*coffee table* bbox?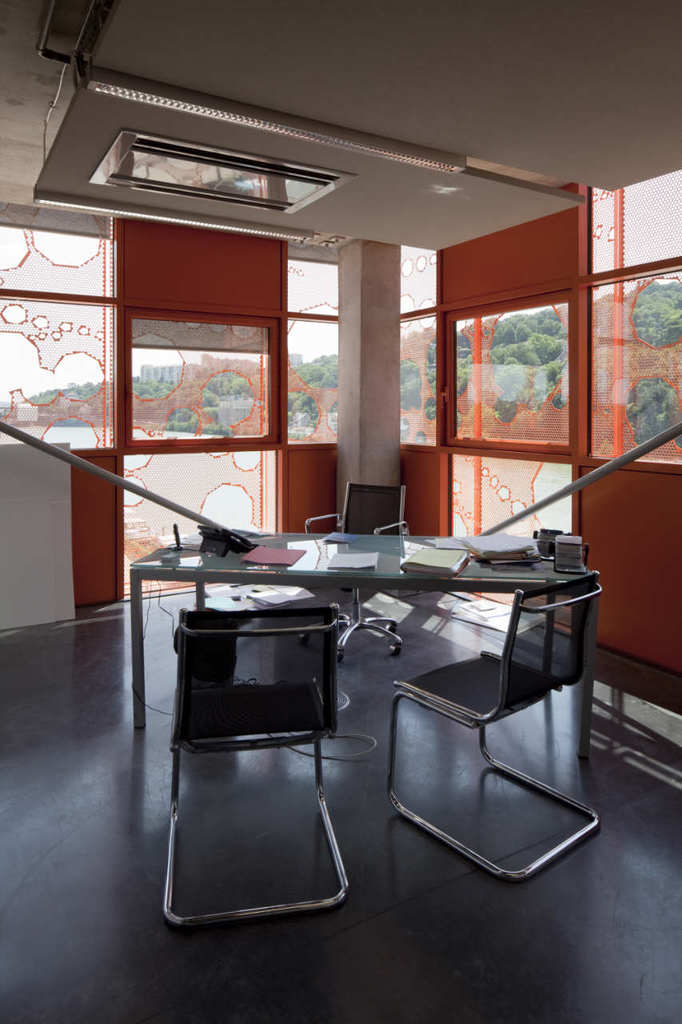
<box>175,546,525,917</box>
